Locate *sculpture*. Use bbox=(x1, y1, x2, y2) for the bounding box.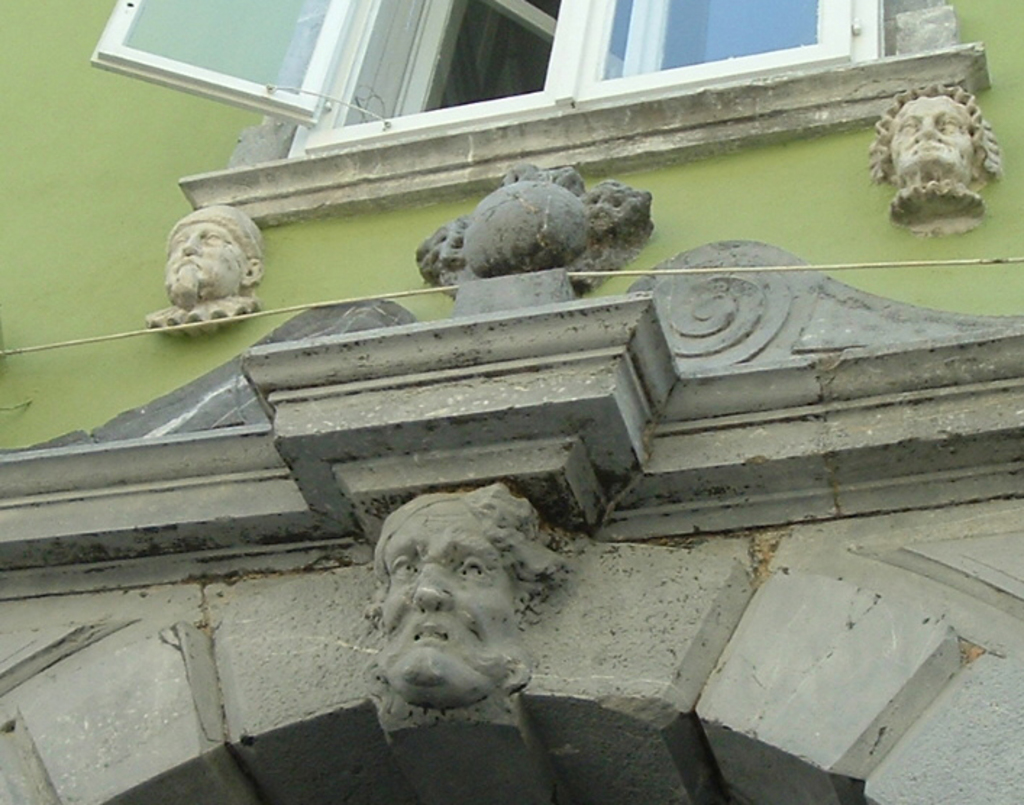
bbox=(361, 481, 576, 736).
